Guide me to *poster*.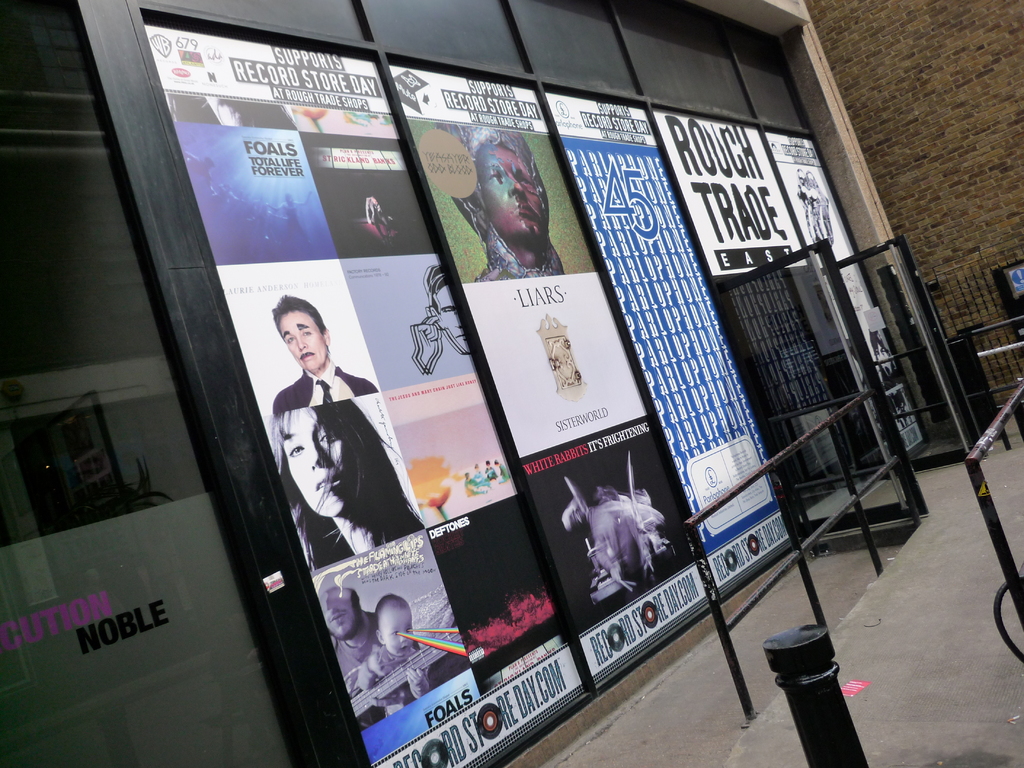
Guidance: left=545, top=95, right=792, bottom=586.
